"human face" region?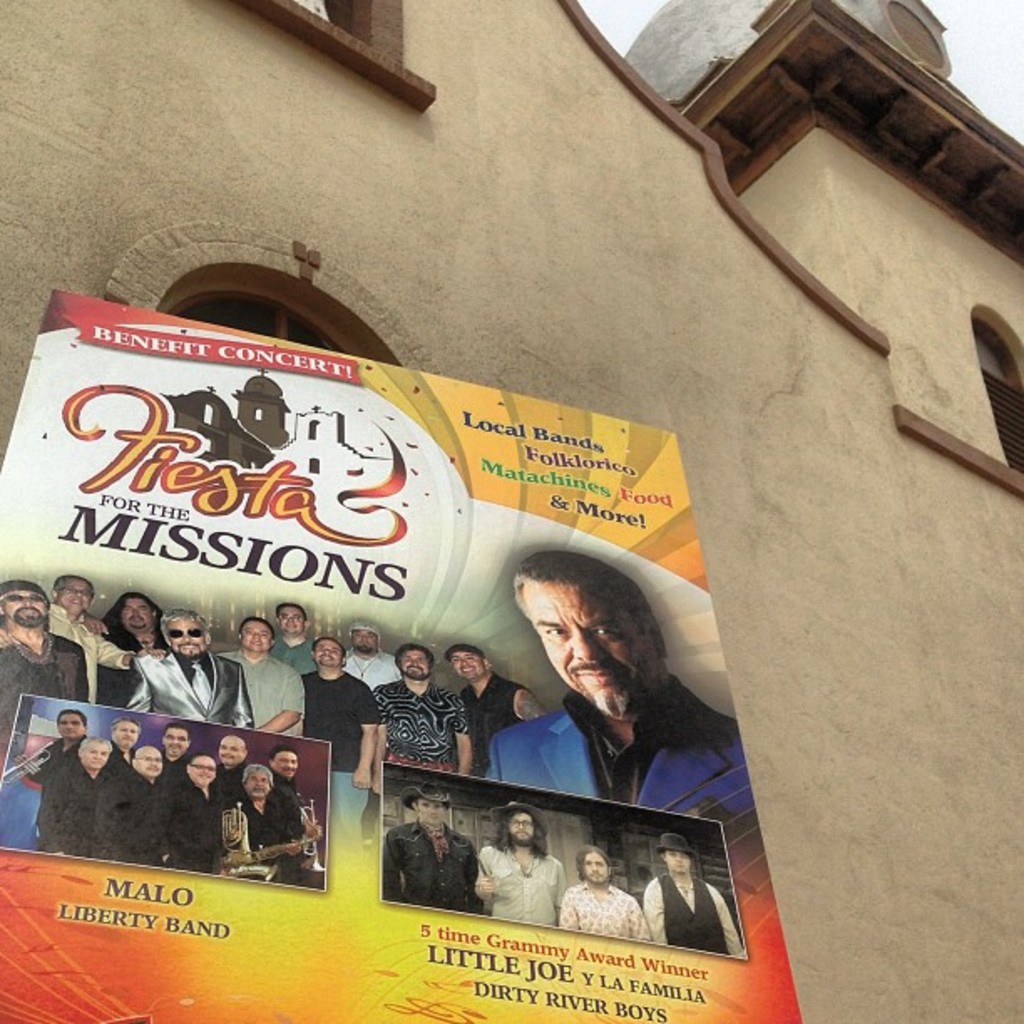
(x1=316, y1=636, x2=336, y2=664)
